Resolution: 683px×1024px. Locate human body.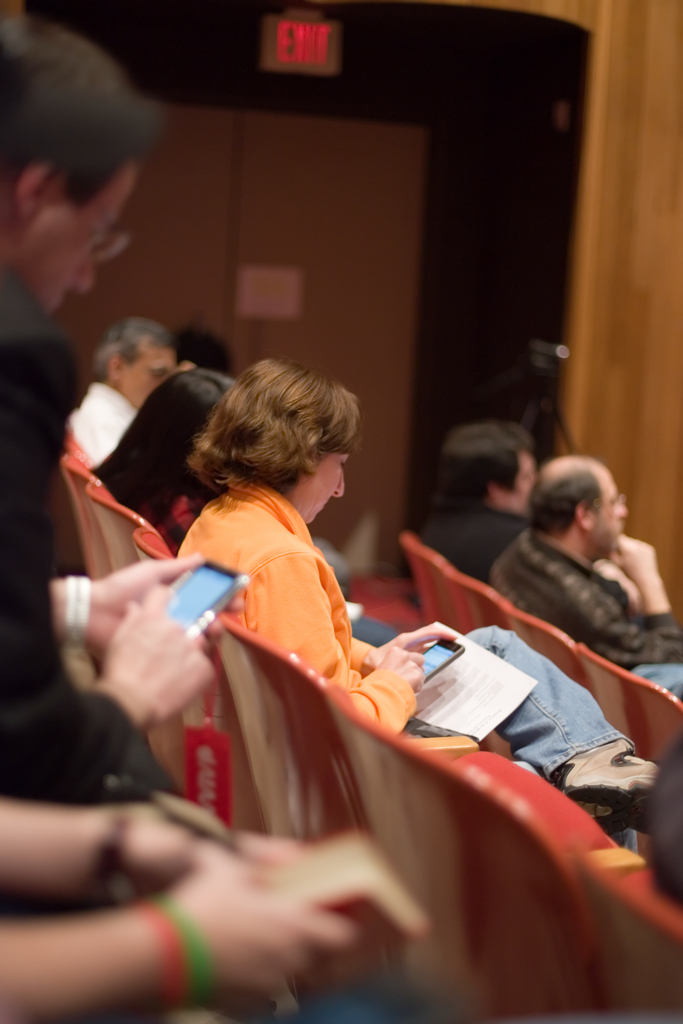
(177,351,655,825).
